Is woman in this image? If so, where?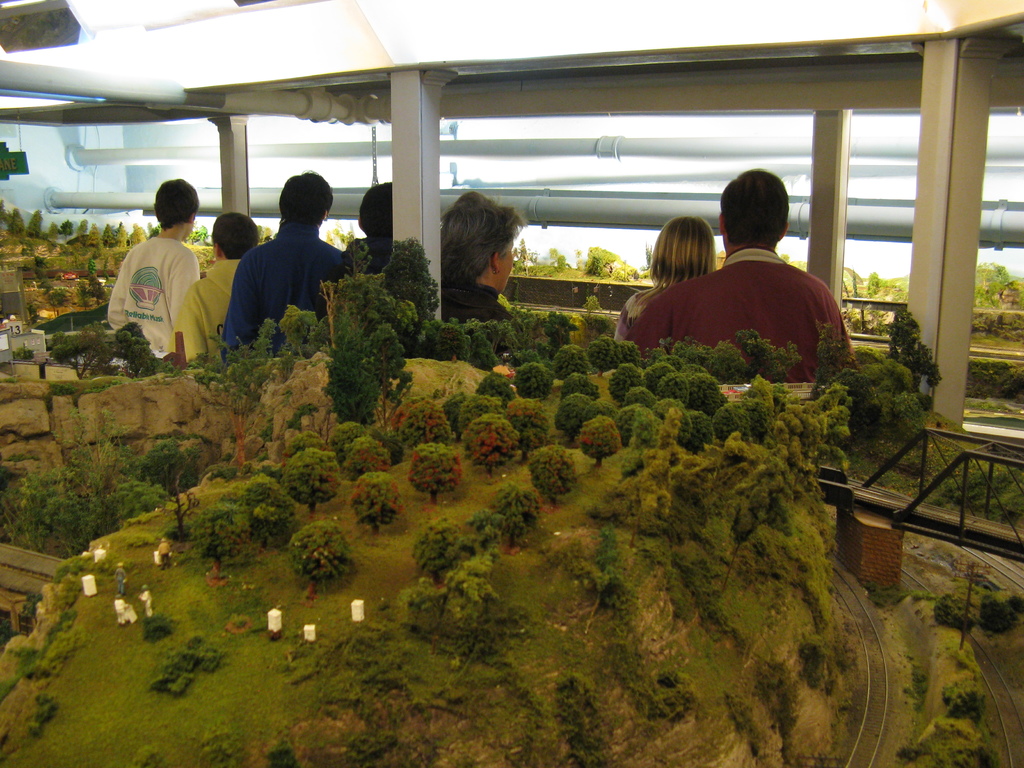
Yes, at [342,182,397,283].
